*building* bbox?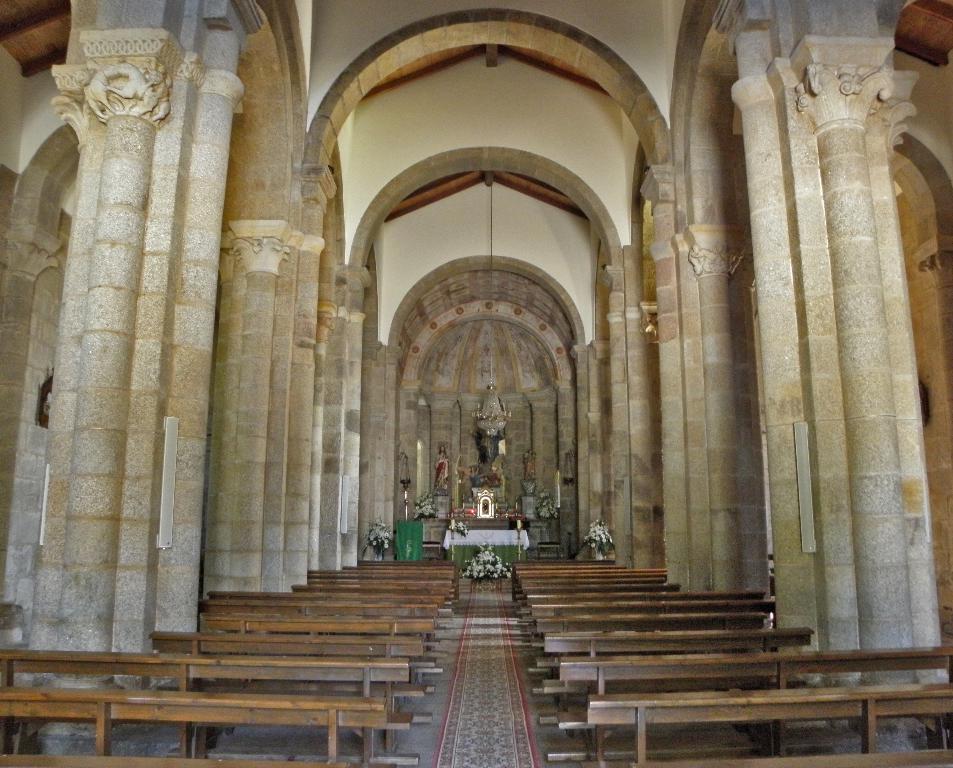
bbox=[2, 0, 952, 767]
